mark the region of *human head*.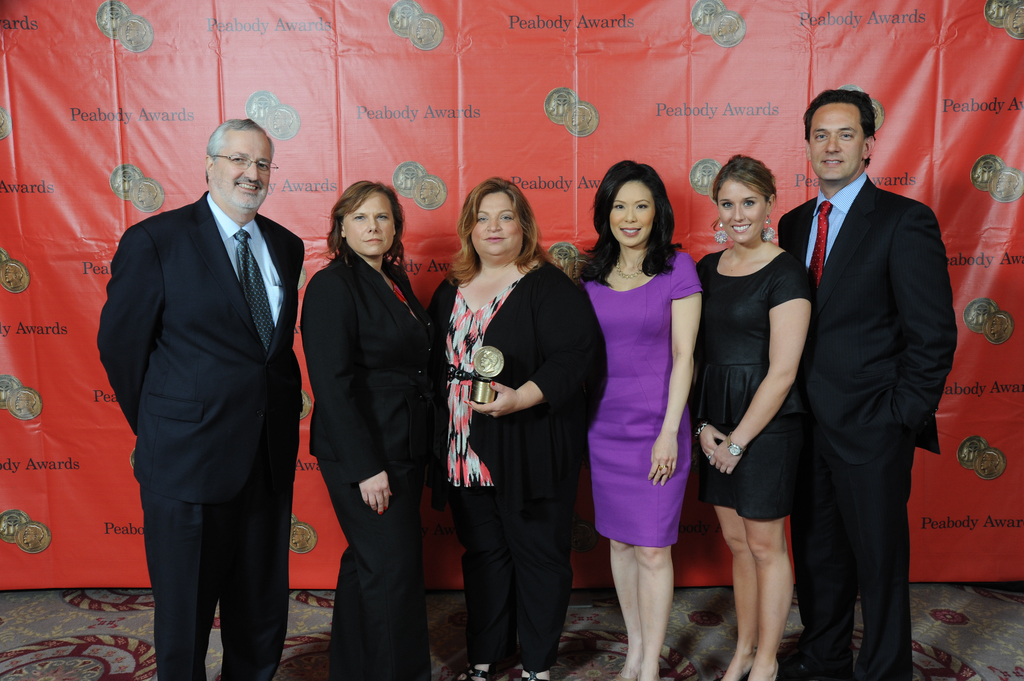
Region: 13,392,39,410.
